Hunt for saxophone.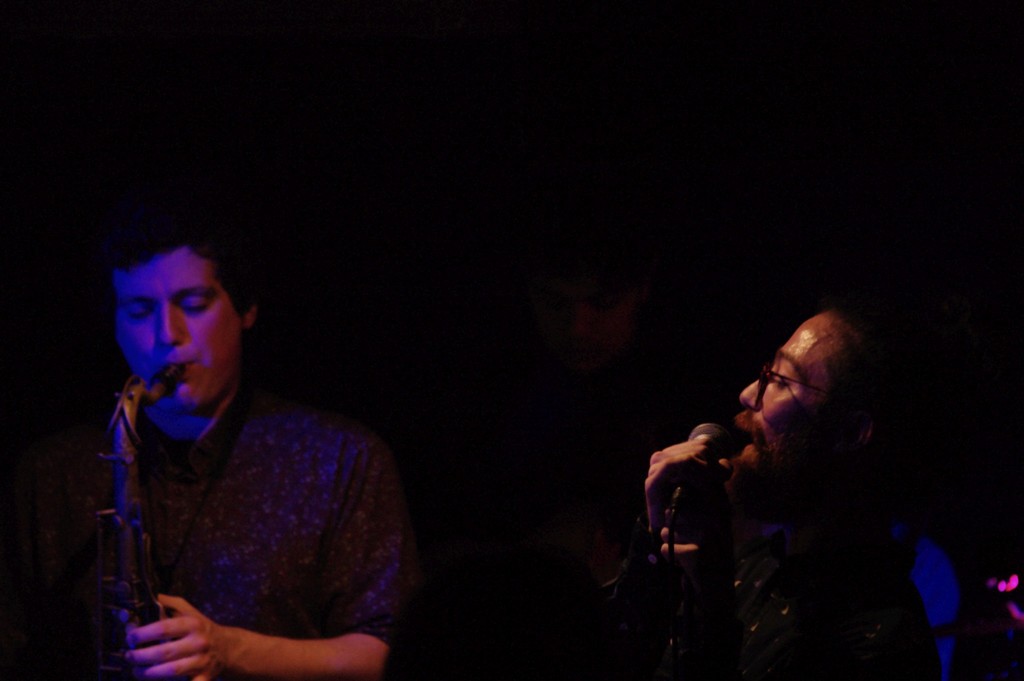
Hunted down at bbox=[84, 359, 187, 680].
